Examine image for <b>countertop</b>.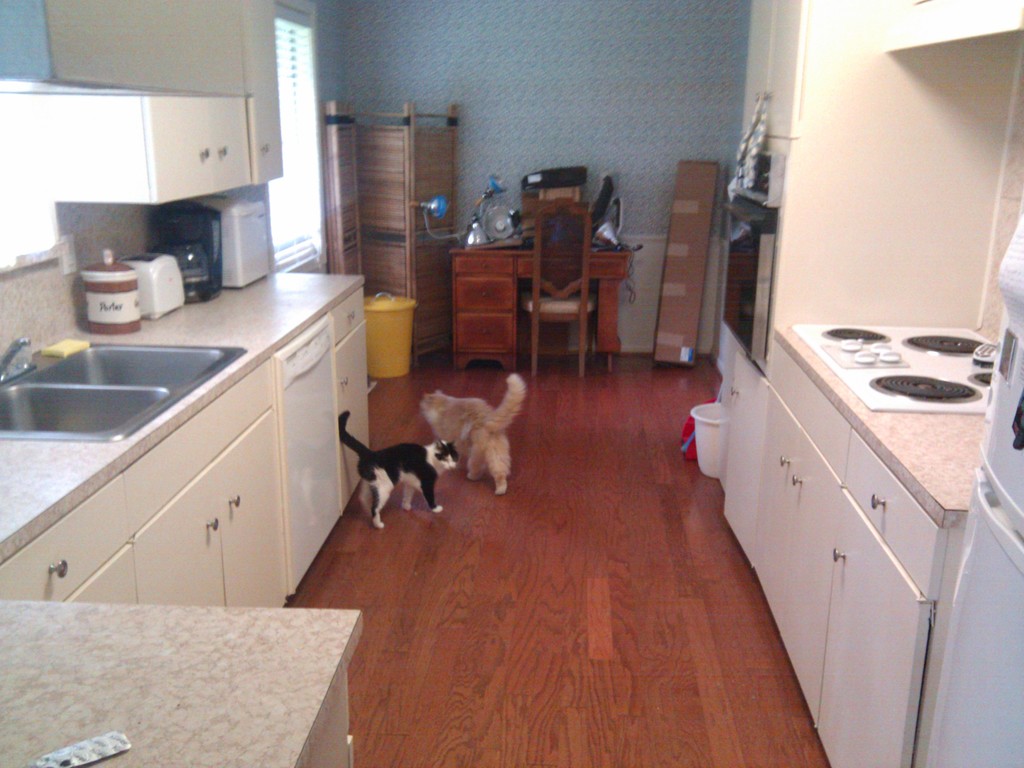
Examination result: x1=779 y1=327 x2=1003 y2=525.
